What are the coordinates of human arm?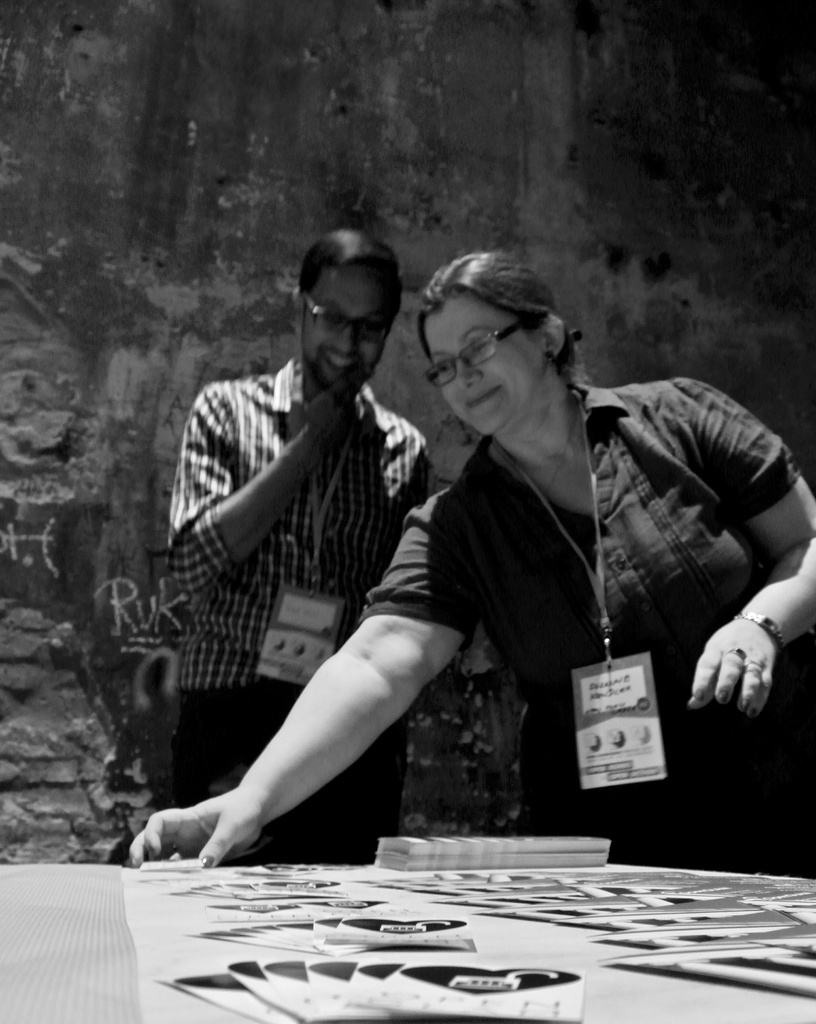
(x1=687, y1=401, x2=815, y2=717).
